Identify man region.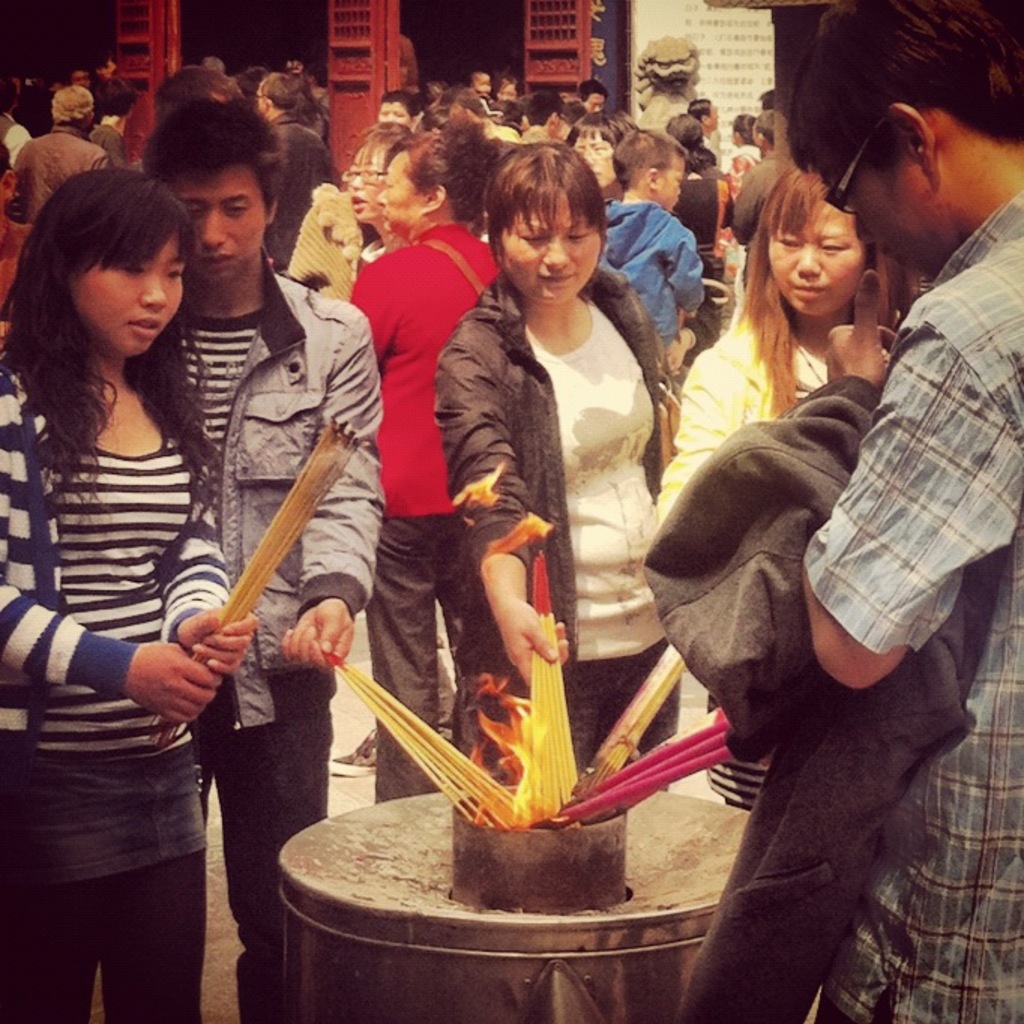
Region: 688,102,715,150.
